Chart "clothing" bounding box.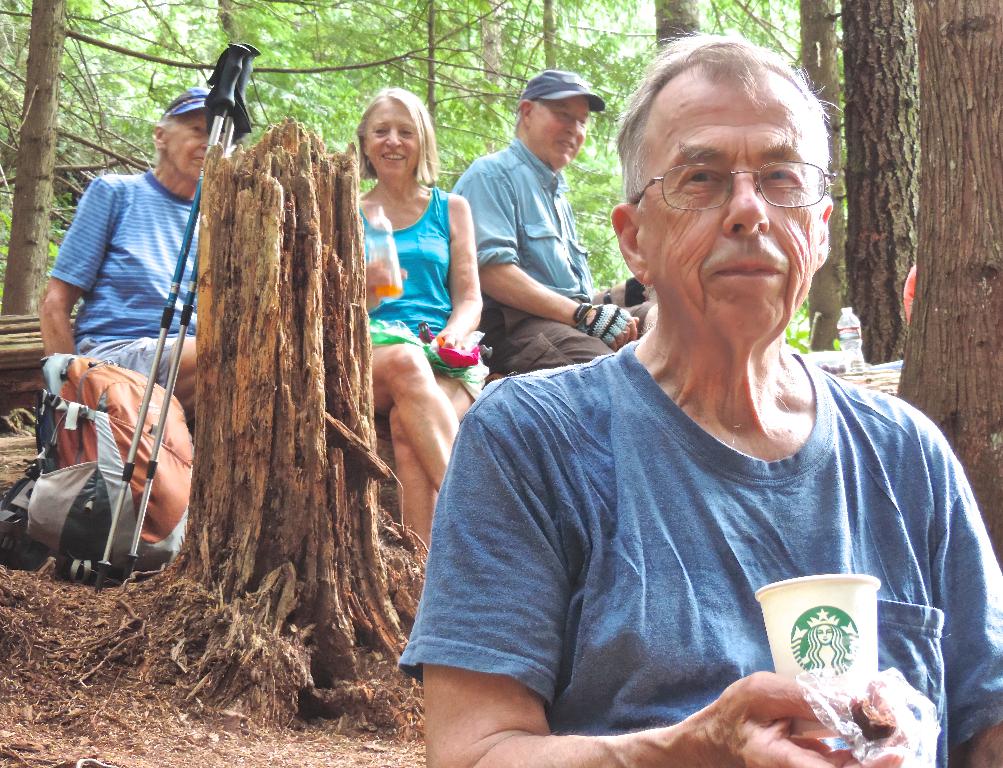
Charted: (487, 306, 609, 379).
